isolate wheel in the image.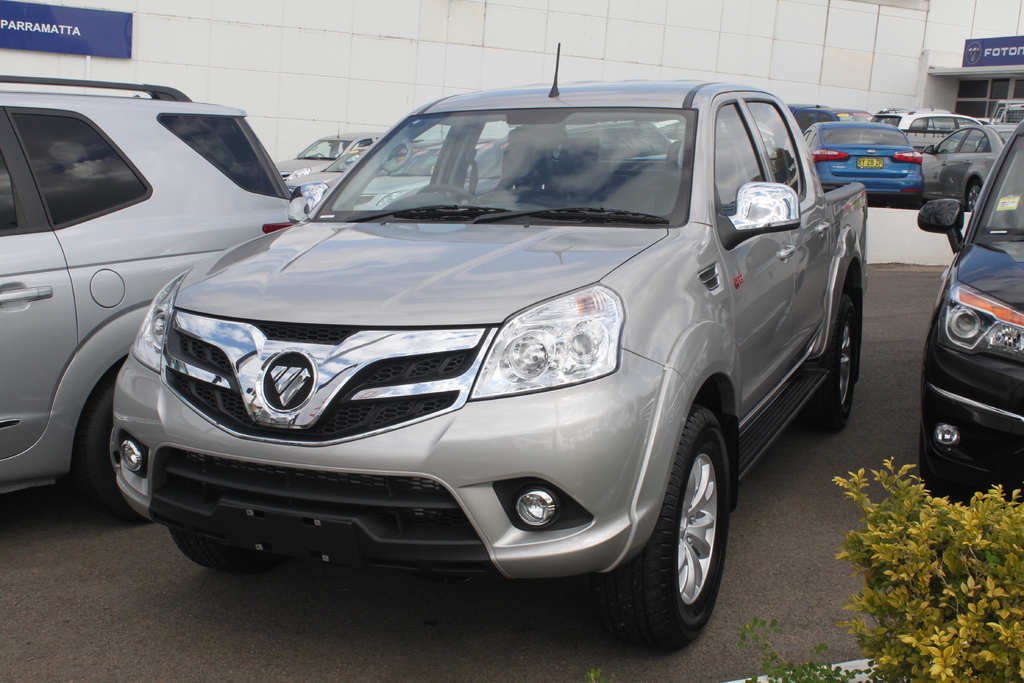
Isolated region: 76,372,147,529.
